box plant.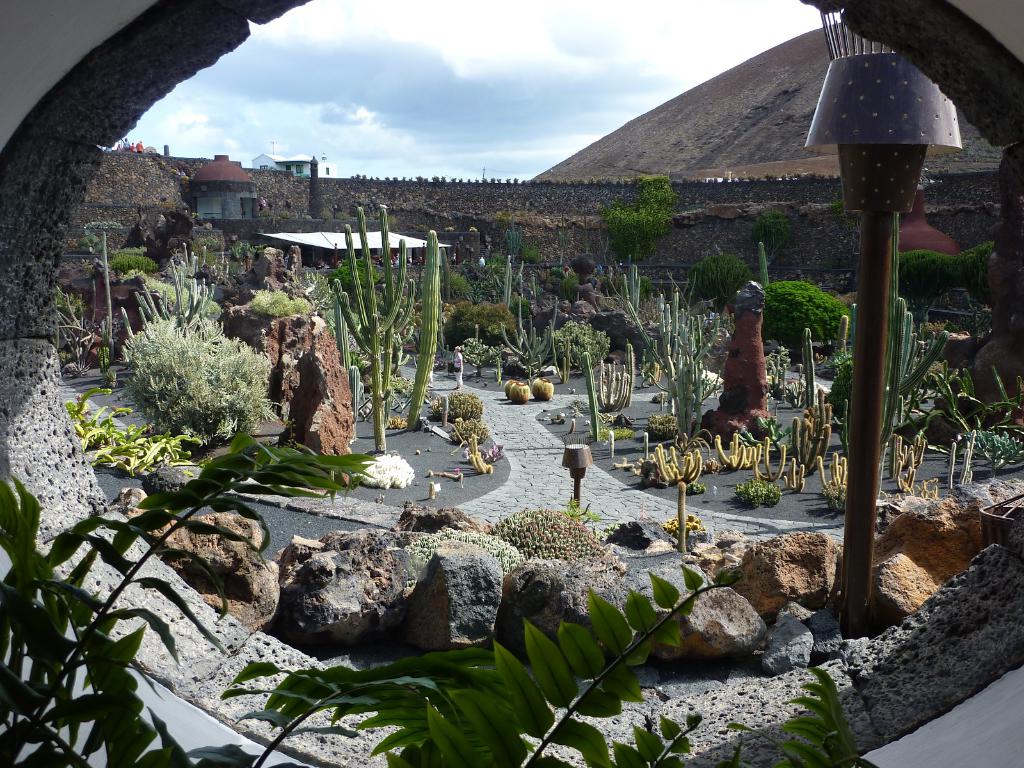
region(60, 384, 200, 477).
